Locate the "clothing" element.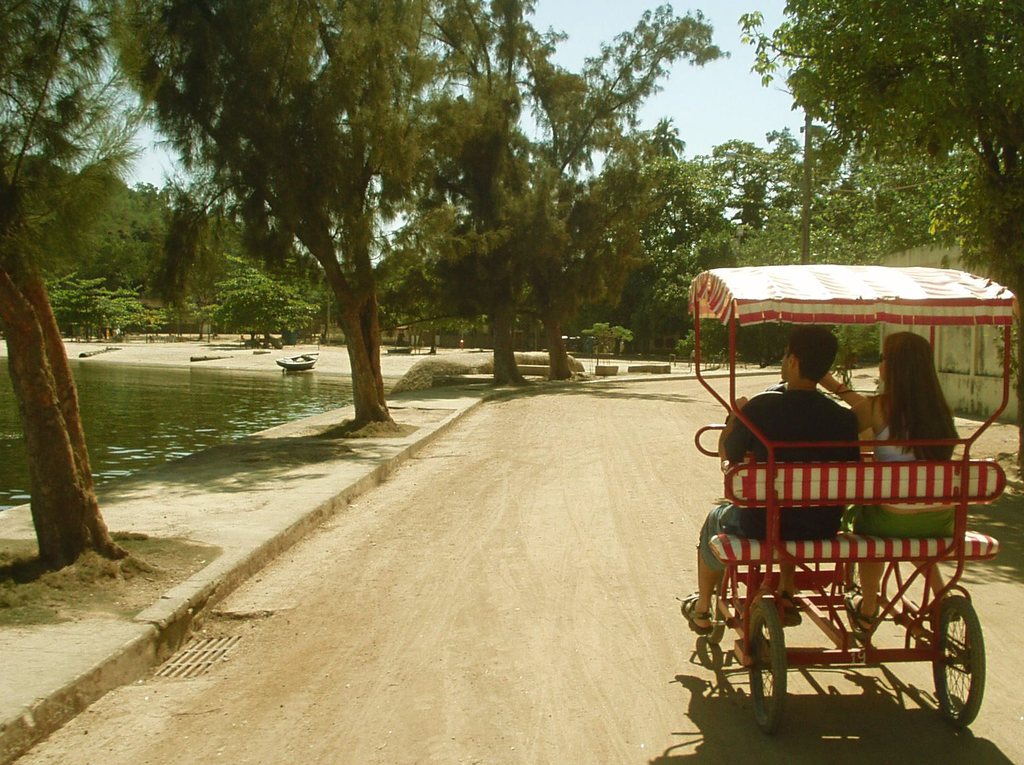
Element bbox: [851,421,956,538].
